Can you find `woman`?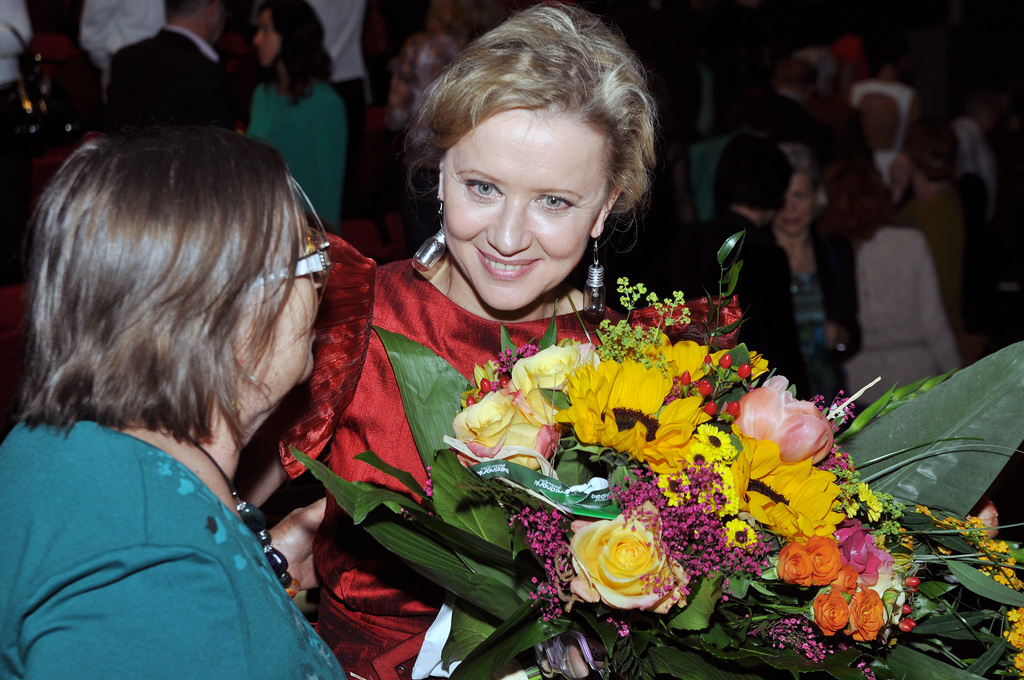
Yes, bounding box: bbox=[240, 1, 346, 234].
